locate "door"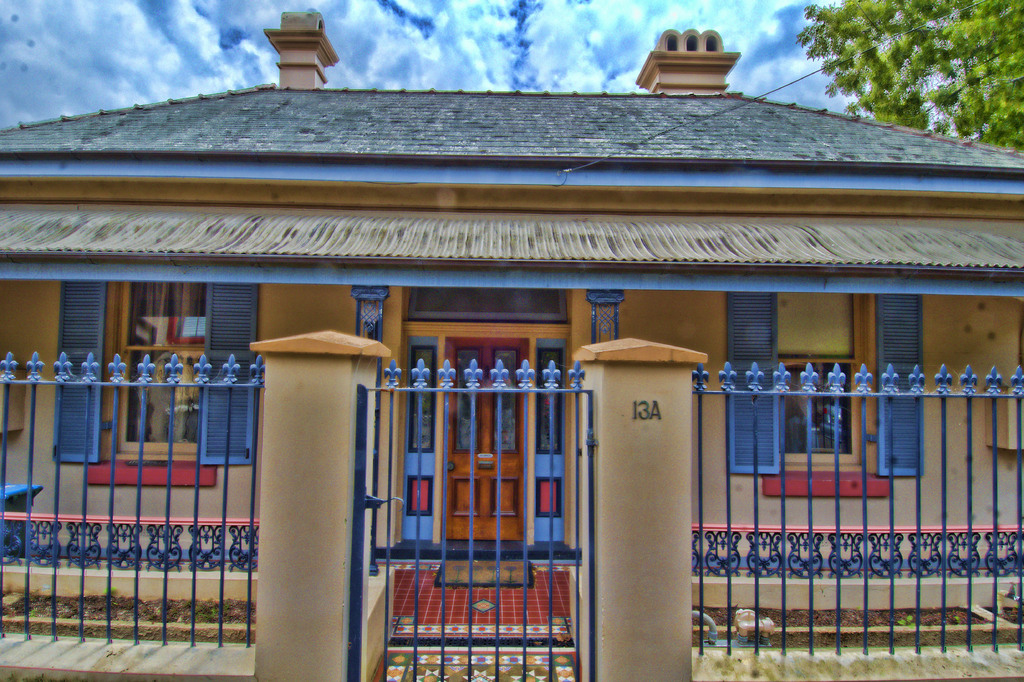
443/336/526/539
